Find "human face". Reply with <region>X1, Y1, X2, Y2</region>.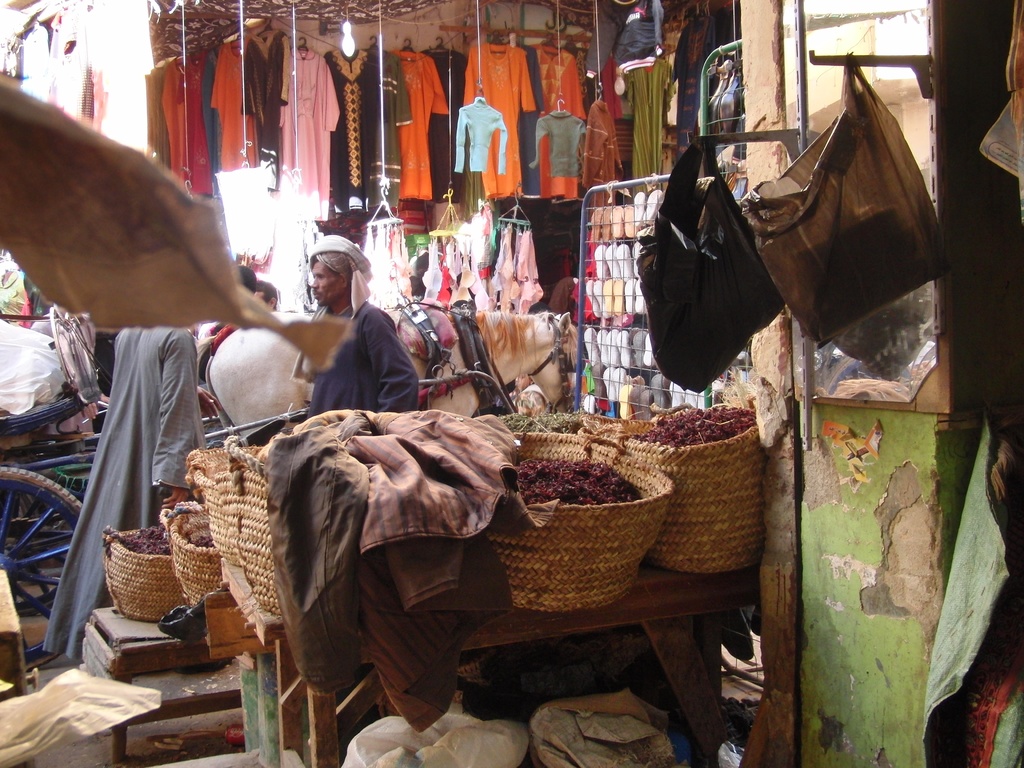
<region>312, 260, 348, 305</region>.
